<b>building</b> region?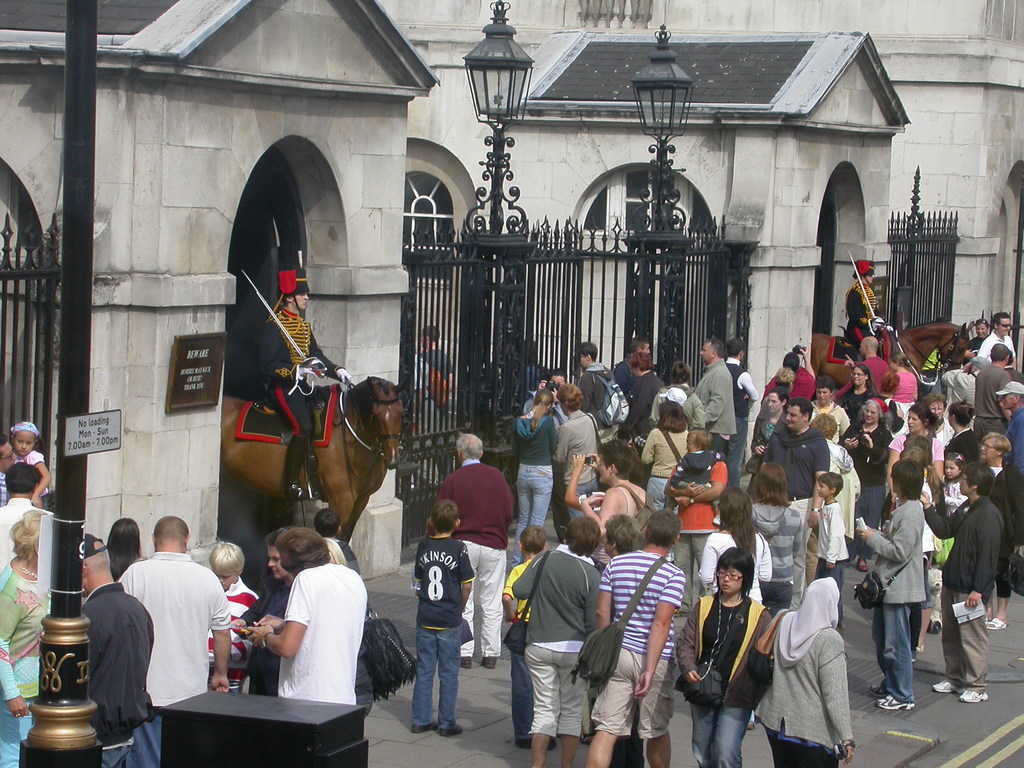
rect(0, 0, 1023, 578)
